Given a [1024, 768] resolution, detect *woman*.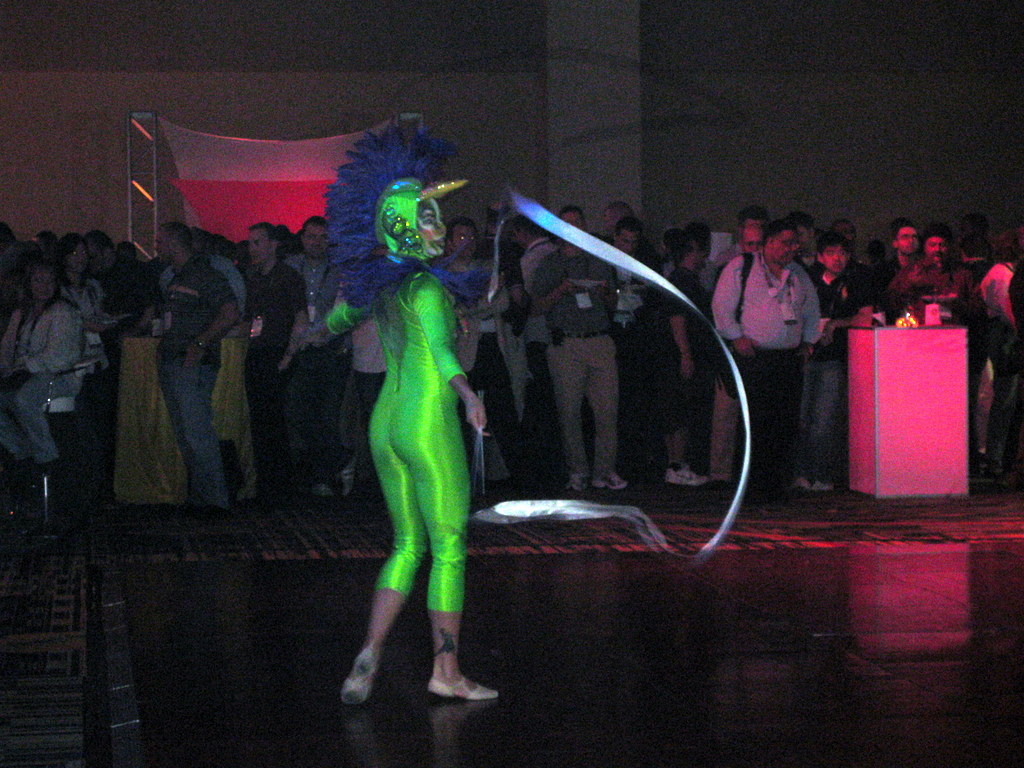
(left=0, top=258, right=91, bottom=482).
